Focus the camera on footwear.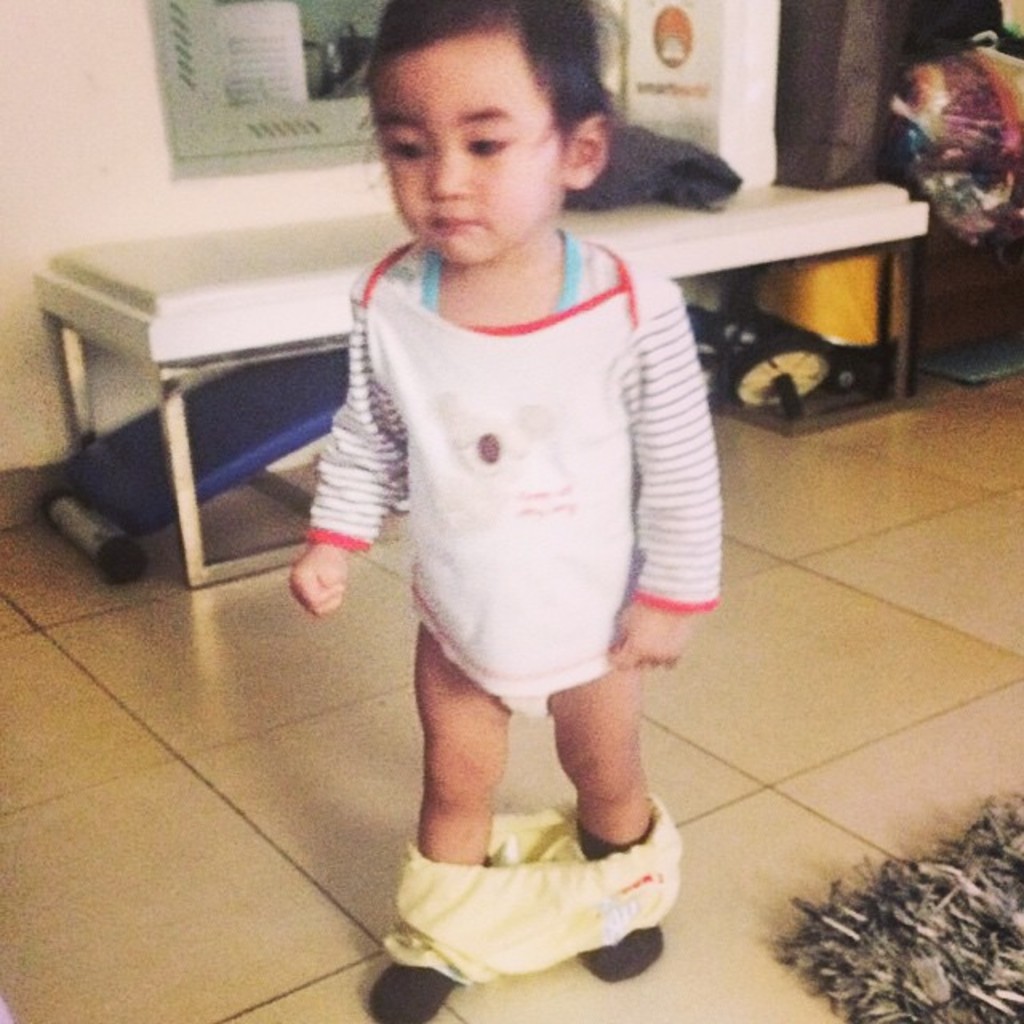
Focus region: (left=579, top=834, right=659, bottom=979).
